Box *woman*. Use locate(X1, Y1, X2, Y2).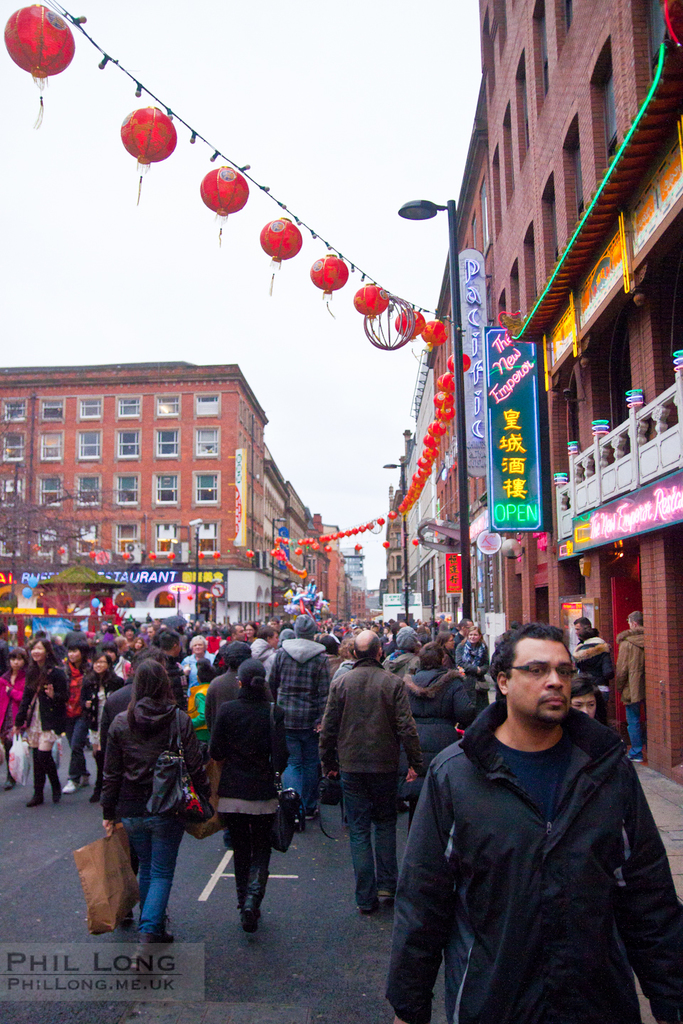
locate(570, 677, 610, 726).
